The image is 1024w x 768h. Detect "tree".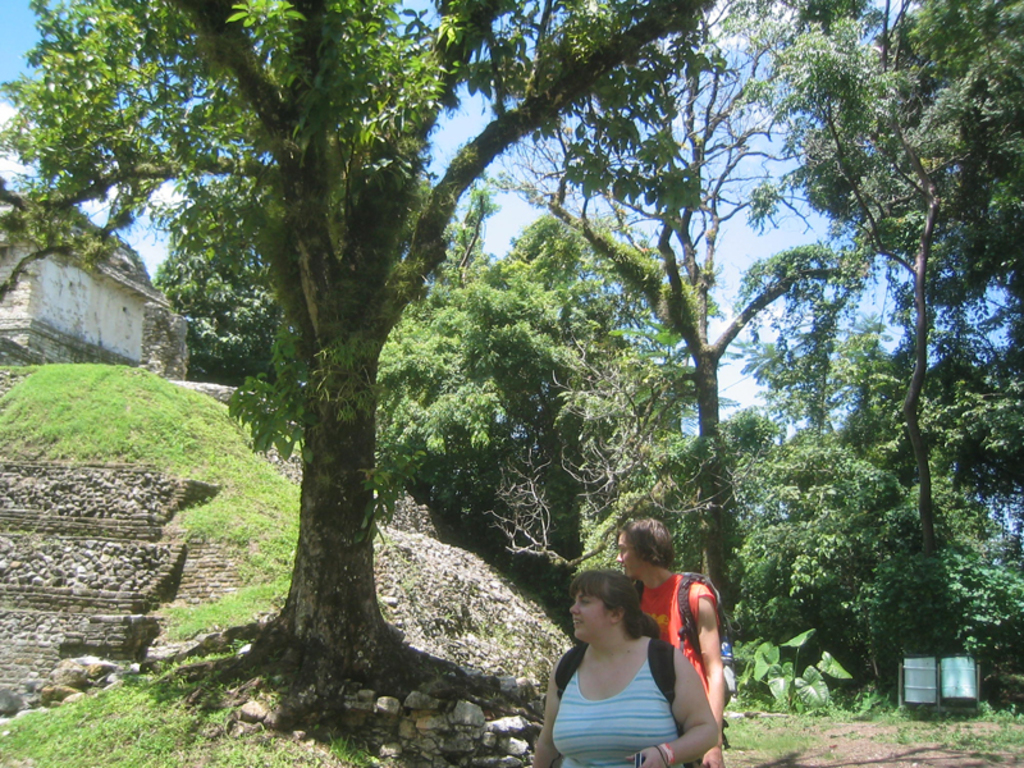
Detection: bbox=[0, 0, 865, 696].
